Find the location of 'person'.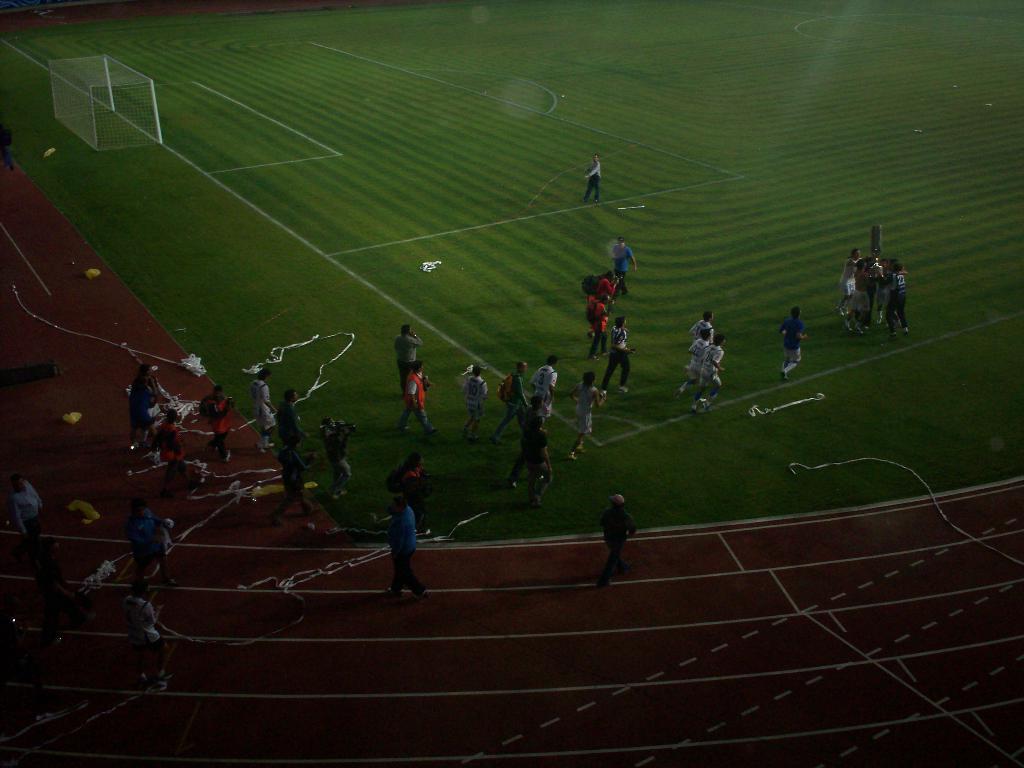
Location: (x1=459, y1=363, x2=489, y2=442).
